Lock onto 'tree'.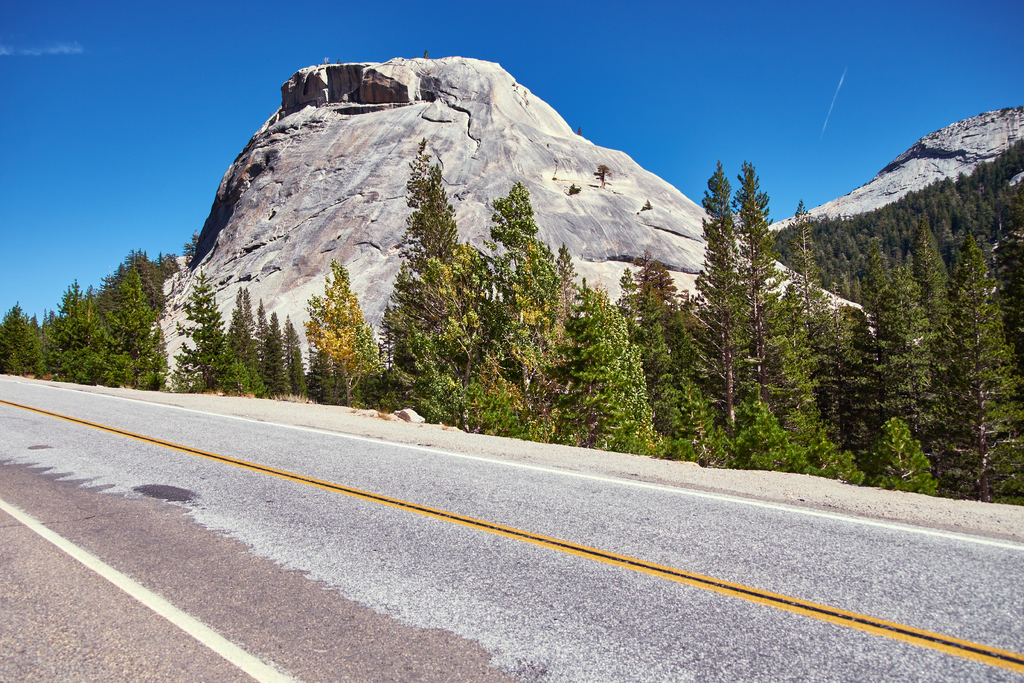
Locked: box(366, 297, 406, 410).
